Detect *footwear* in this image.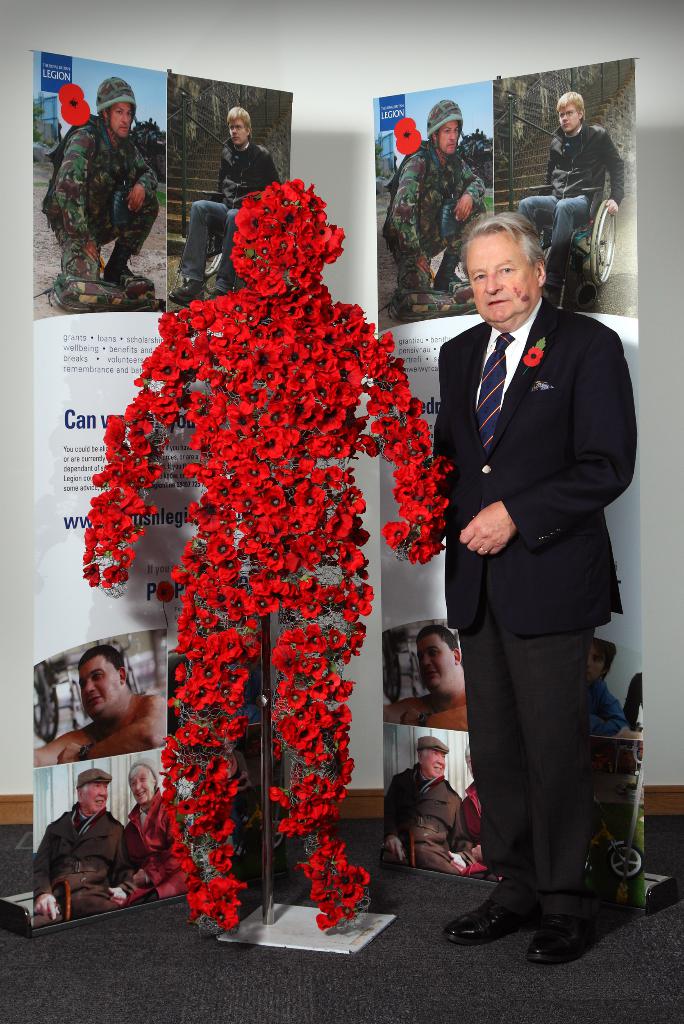
Detection: 525,897,599,967.
